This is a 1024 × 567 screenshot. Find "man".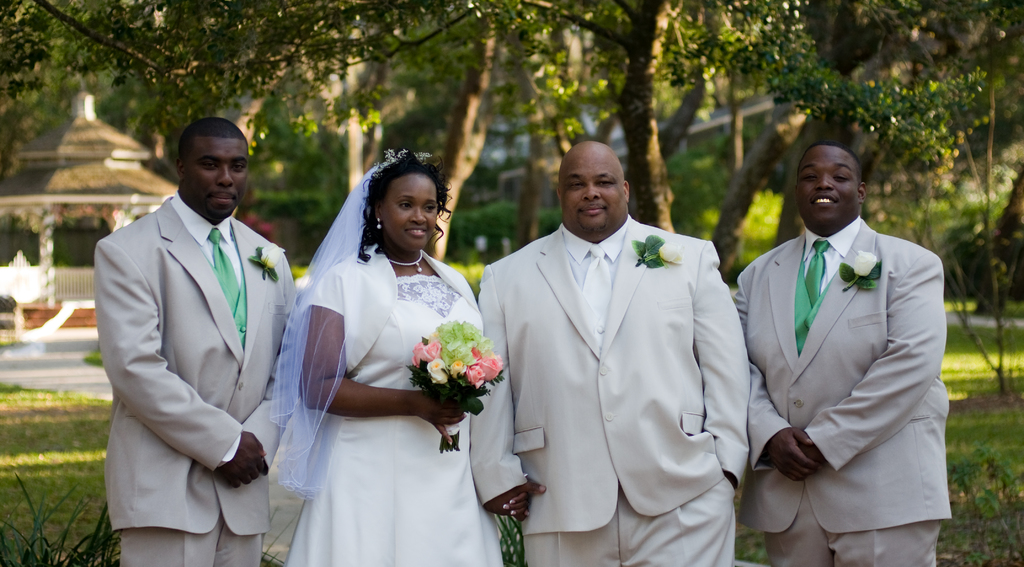
Bounding box: x1=728 y1=114 x2=956 y2=559.
